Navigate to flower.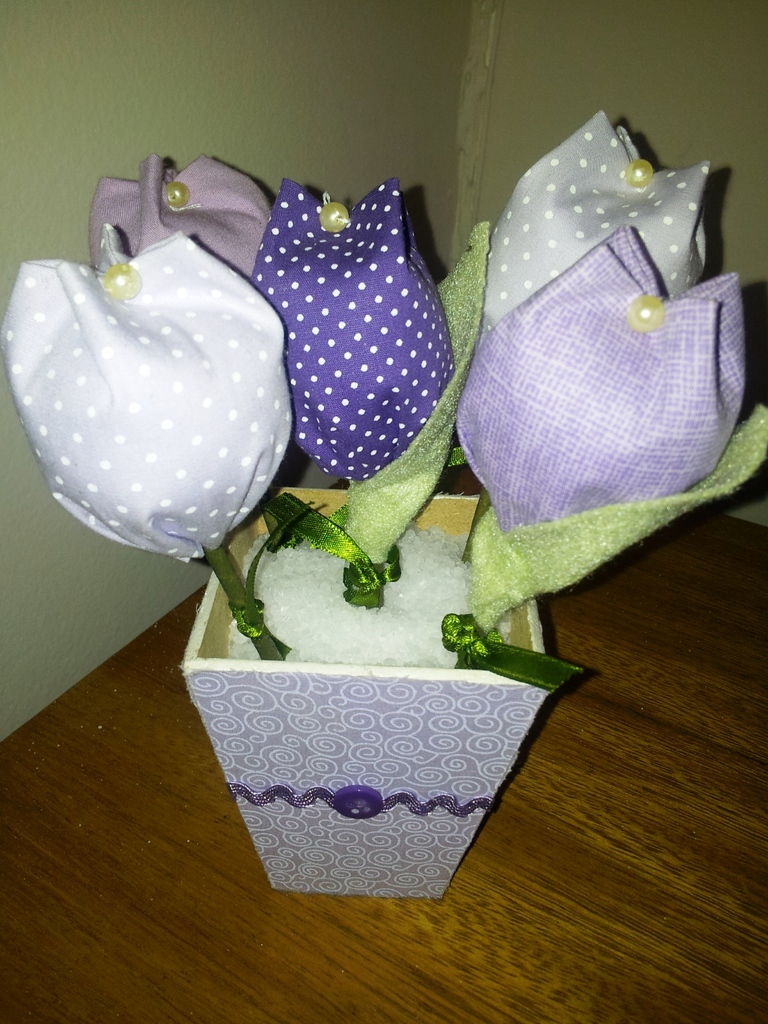
Navigation target: <box>456,228,758,531</box>.
